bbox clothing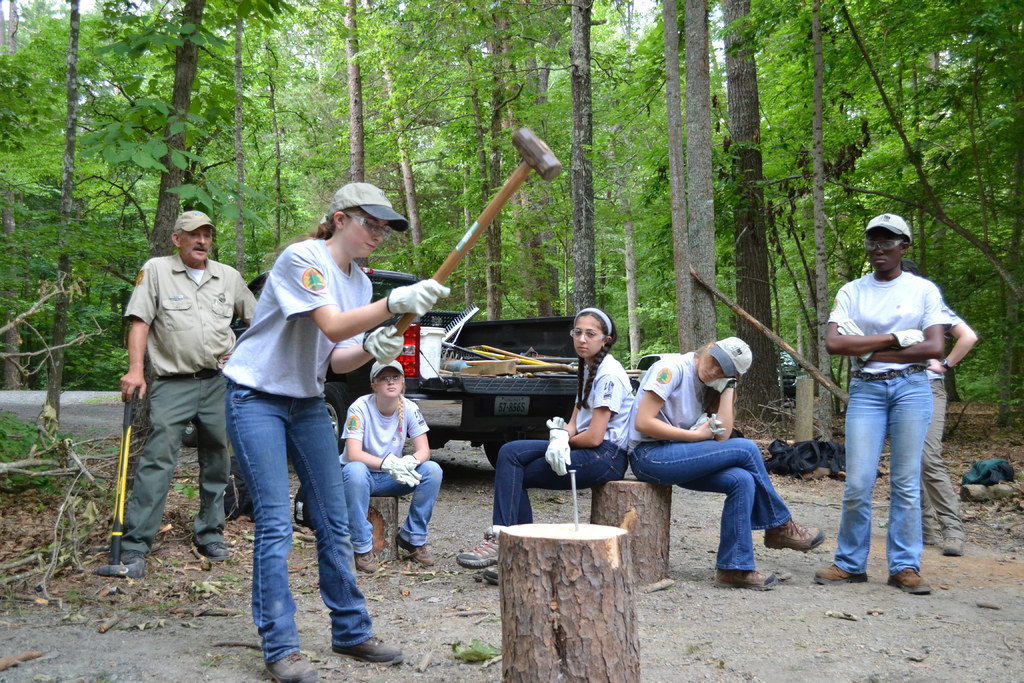
[218,234,370,650]
